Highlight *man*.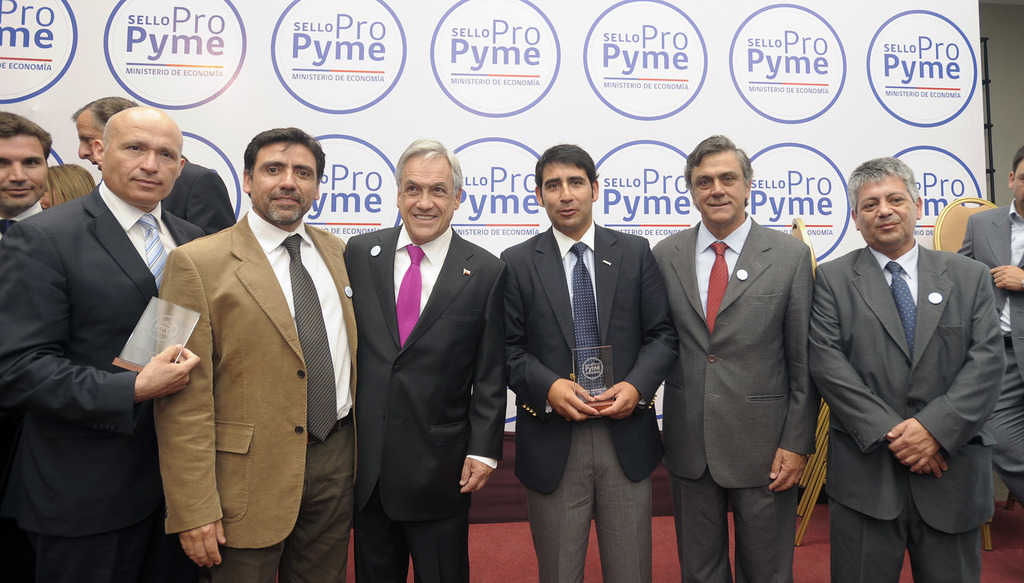
Highlighted region: crop(61, 93, 237, 233).
